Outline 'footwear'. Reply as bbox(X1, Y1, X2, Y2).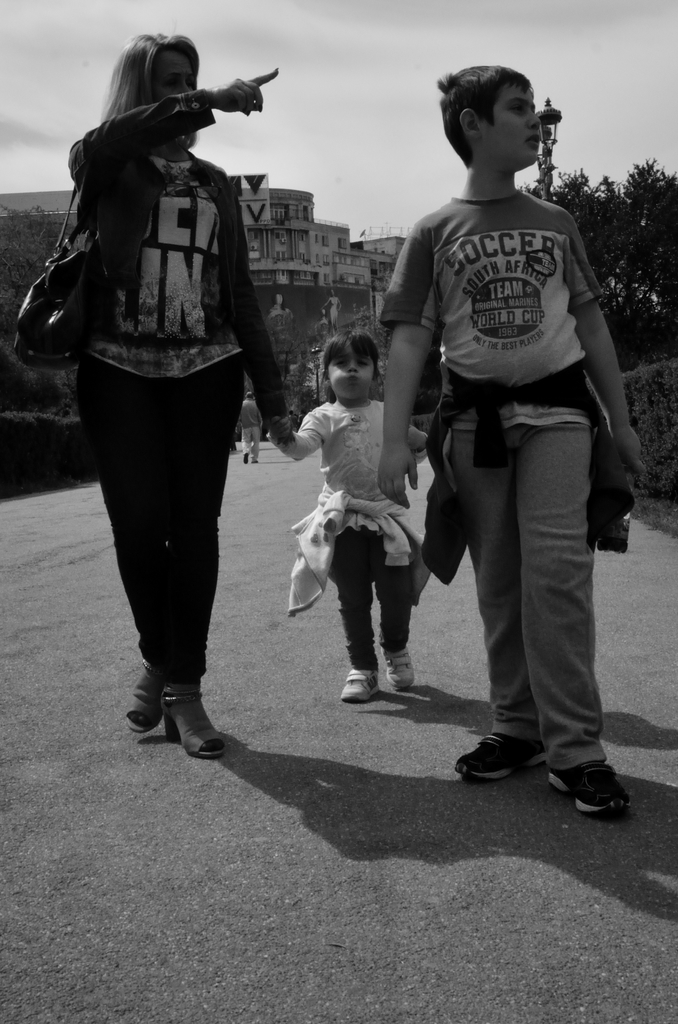
bbox(453, 725, 555, 780).
